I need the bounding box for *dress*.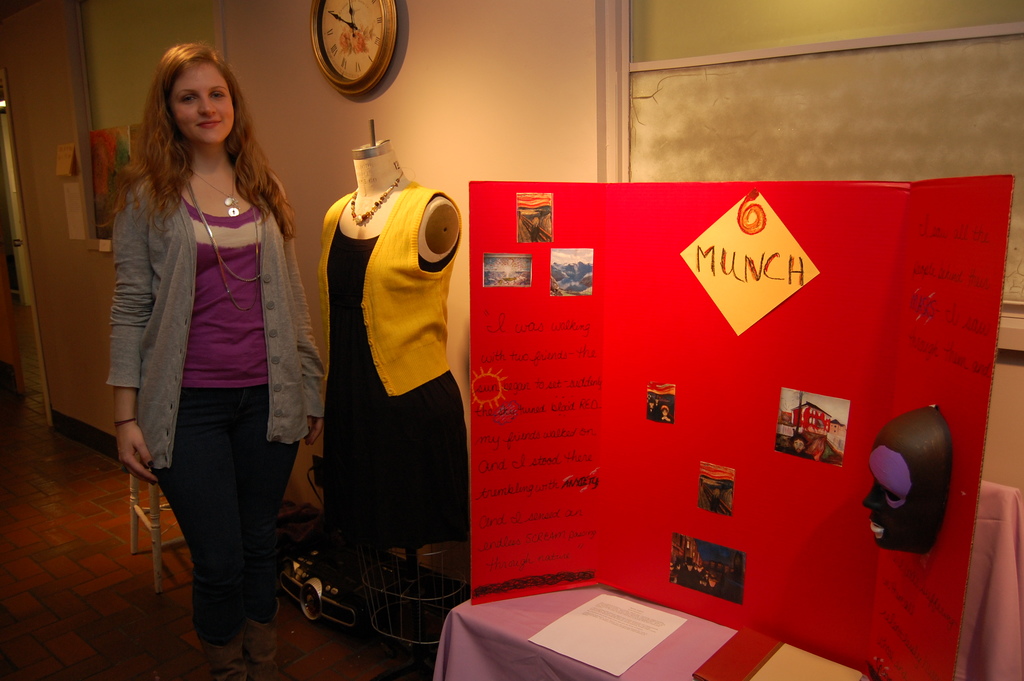
Here it is: (x1=311, y1=222, x2=470, y2=544).
